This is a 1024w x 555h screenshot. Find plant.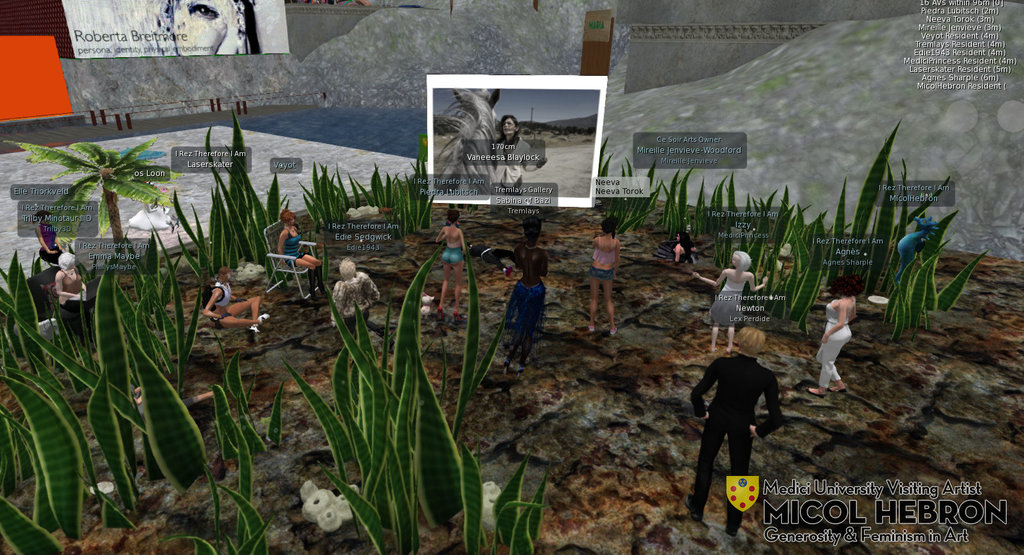
Bounding box: [x1=216, y1=342, x2=313, y2=457].
